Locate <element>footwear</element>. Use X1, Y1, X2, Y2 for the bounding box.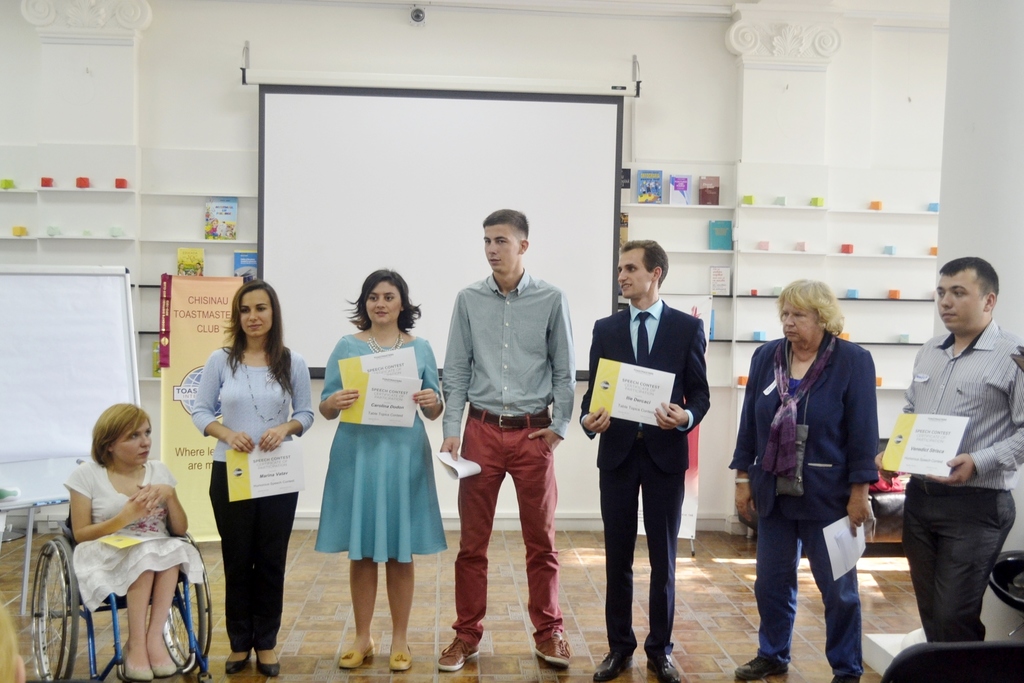
533, 622, 578, 668.
